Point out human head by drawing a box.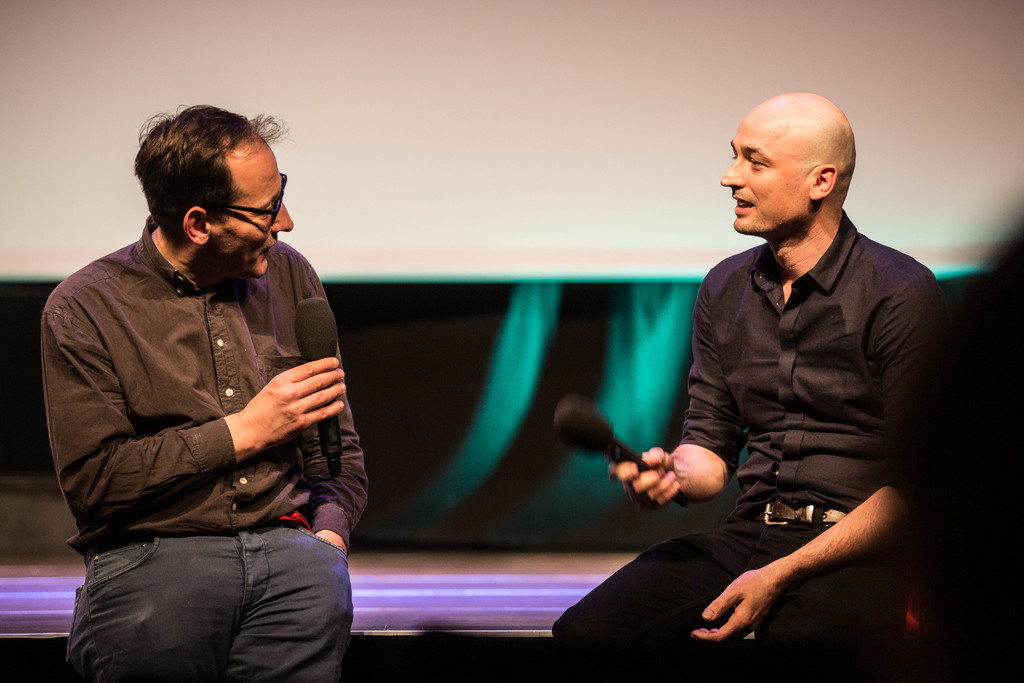
pyautogui.locateOnScreen(134, 101, 292, 277).
